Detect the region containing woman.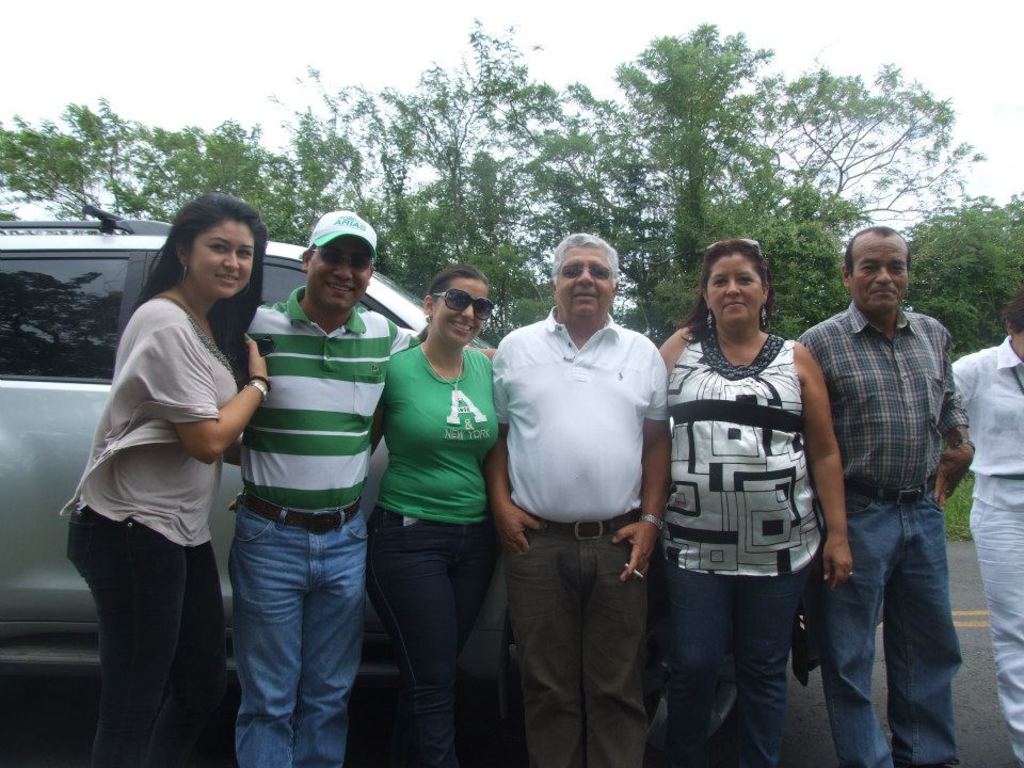
[367, 261, 501, 767].
